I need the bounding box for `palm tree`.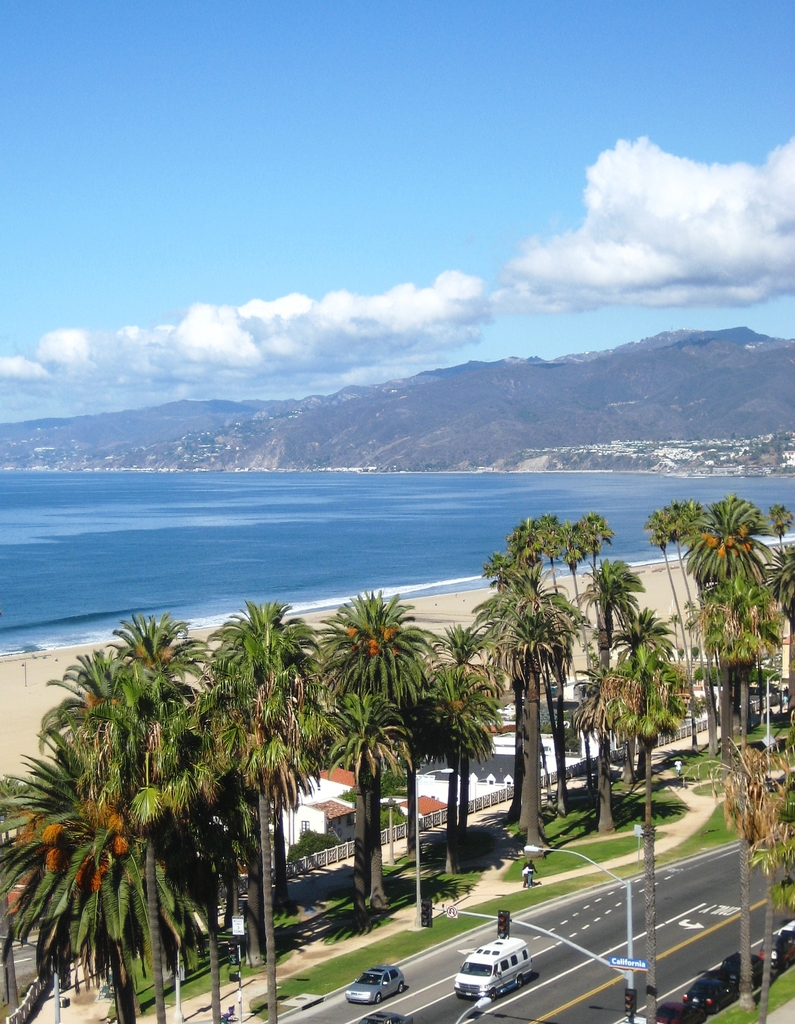
Here it is: <box>224,692,305,930</box>.
